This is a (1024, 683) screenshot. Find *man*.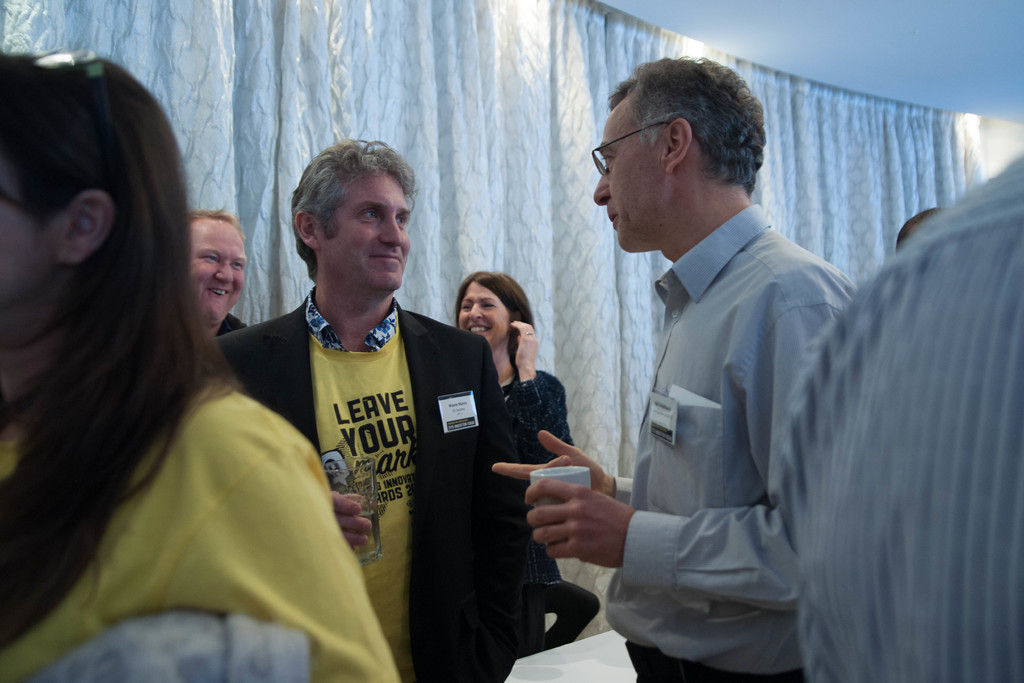
Bounding box: [485,53,862,682].
